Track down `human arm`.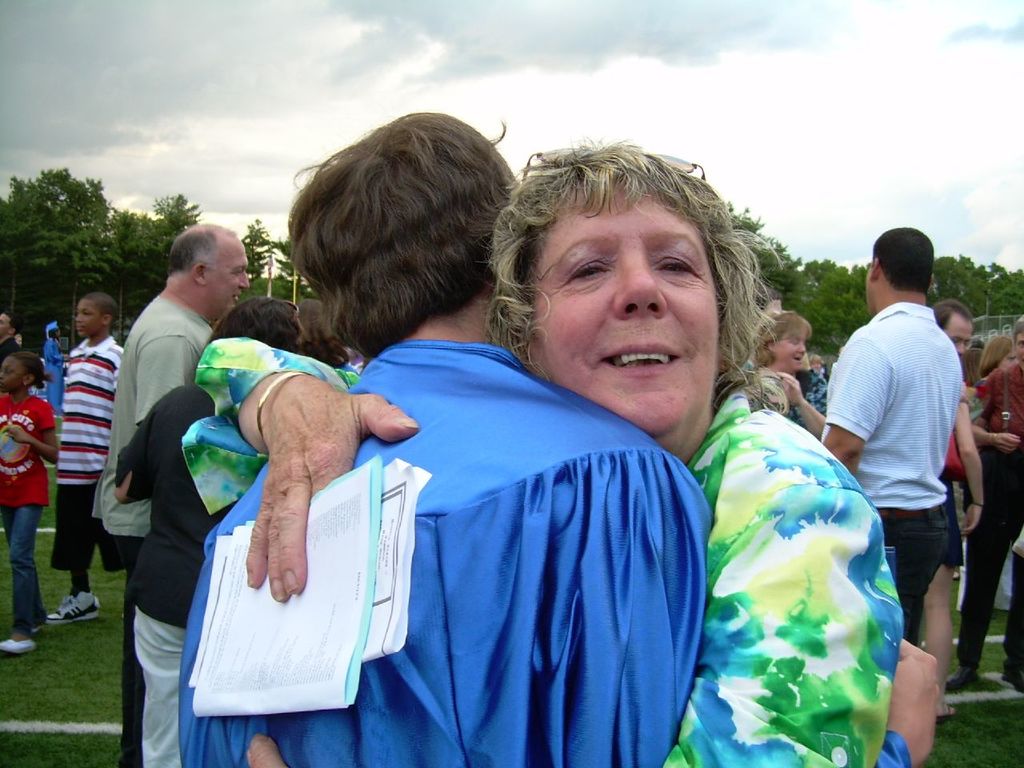
Tracked to l=774, t=366, r=826, b=442.
